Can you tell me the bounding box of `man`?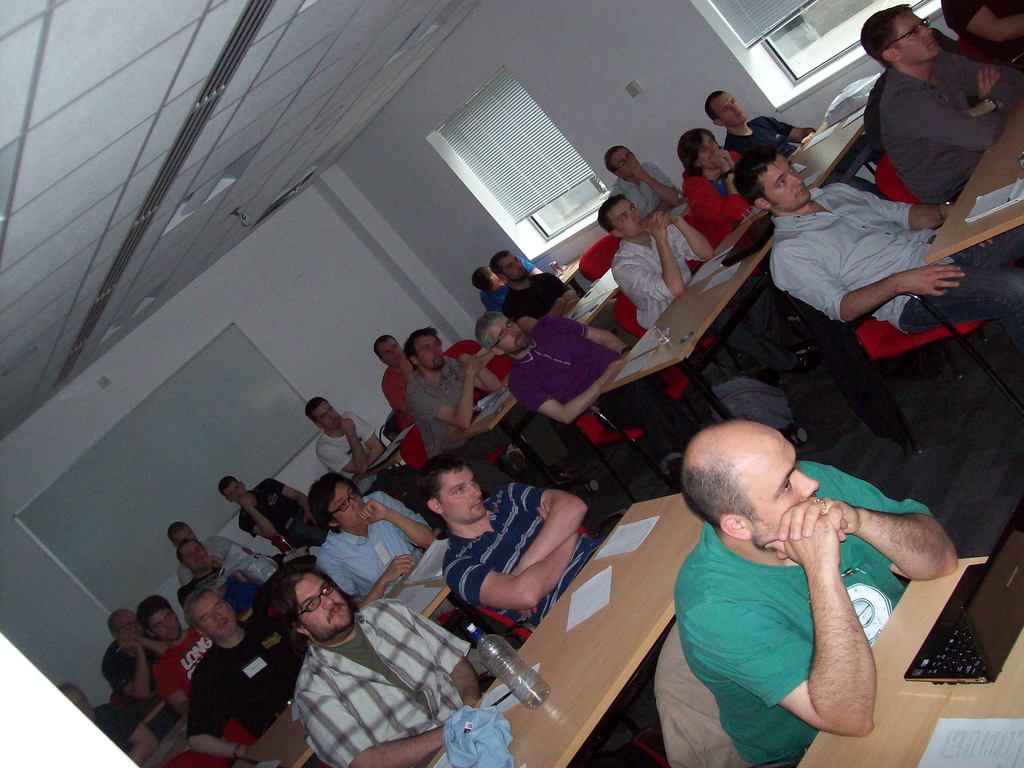
l=858, t=3, r=1023, b=207.
